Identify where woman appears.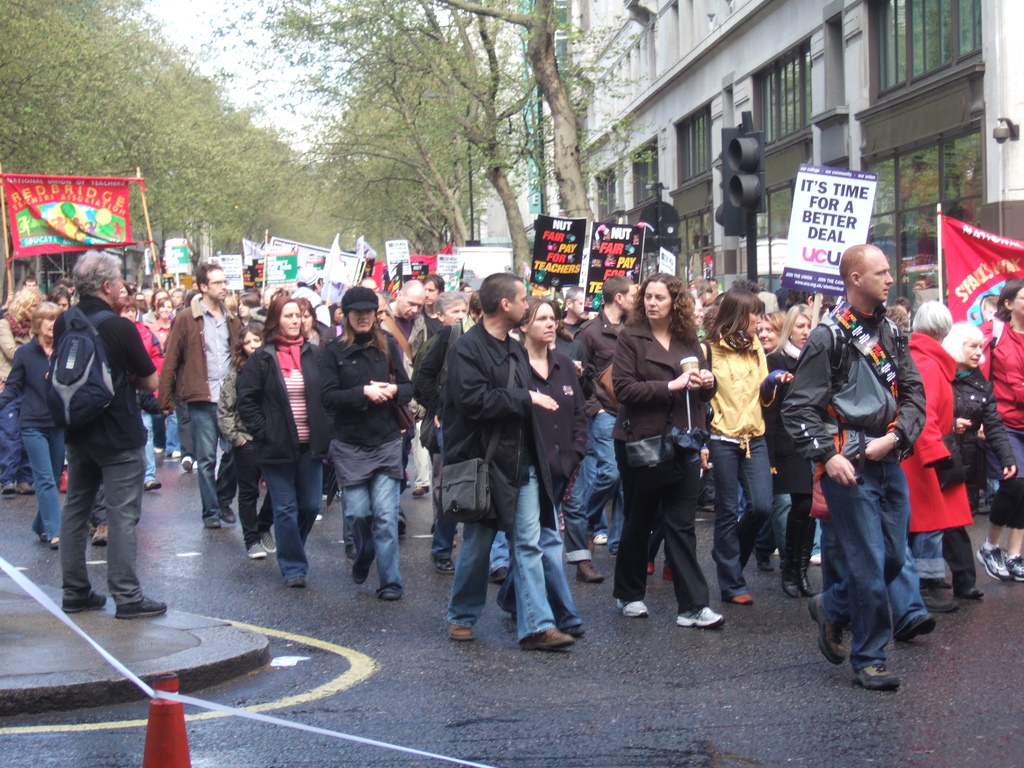
Appears at bbox=(308, 294, 346, 341).
